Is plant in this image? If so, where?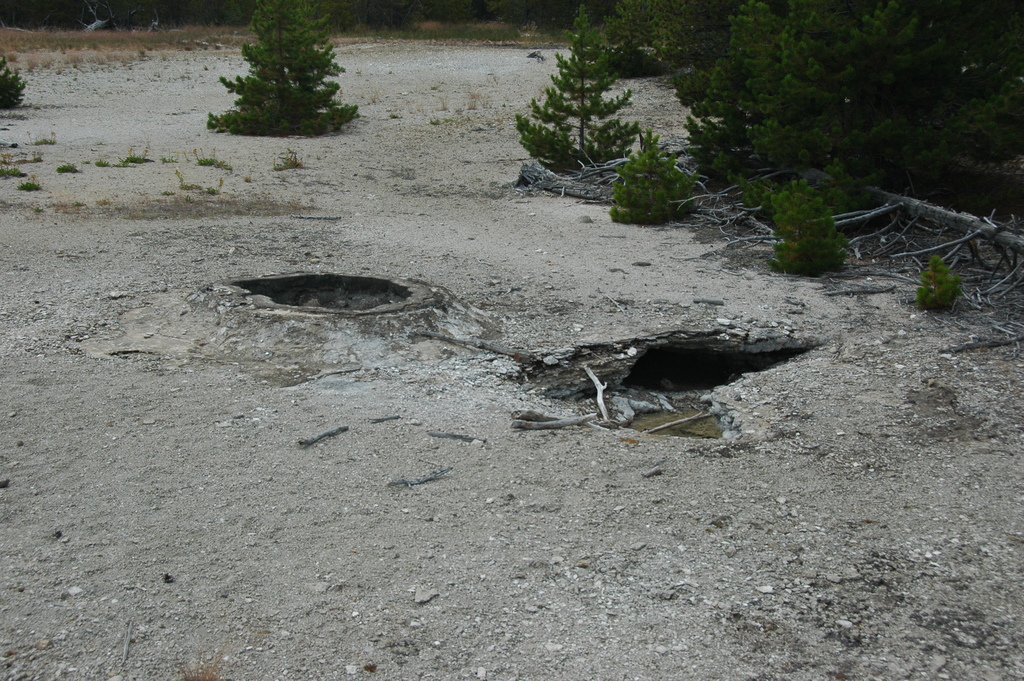
Yes, at l=902, t=248, r=964, b=313.
